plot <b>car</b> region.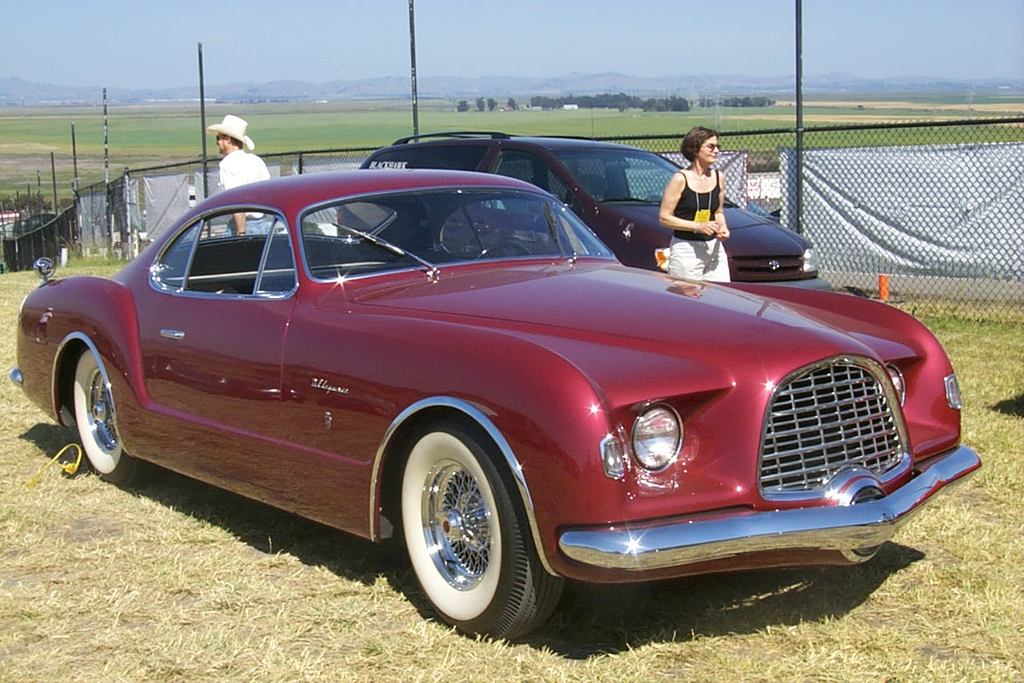
Plotted at bbox(11, 165, 982, 643).
